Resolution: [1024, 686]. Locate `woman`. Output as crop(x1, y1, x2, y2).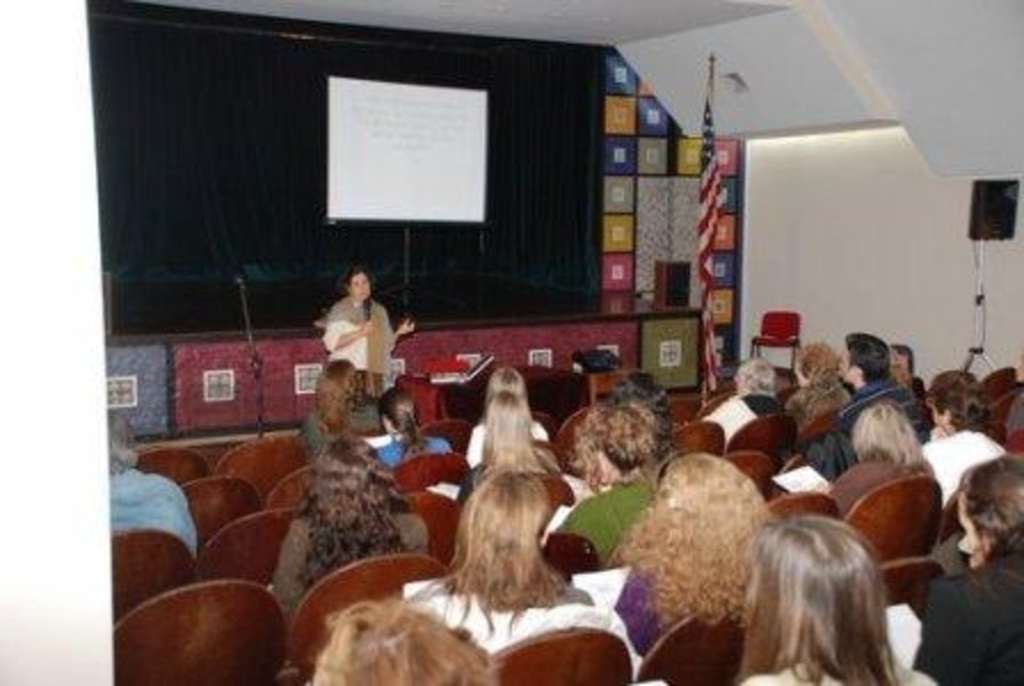
crop(409, 466, 617, 649).
